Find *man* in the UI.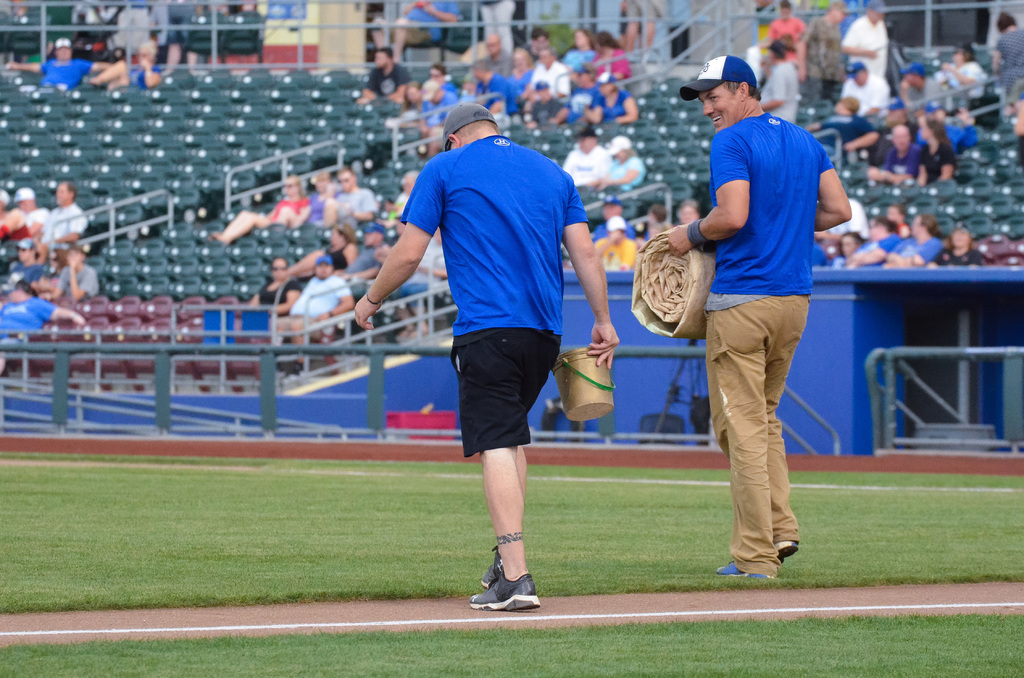
UI element at 834,3,890,108.
